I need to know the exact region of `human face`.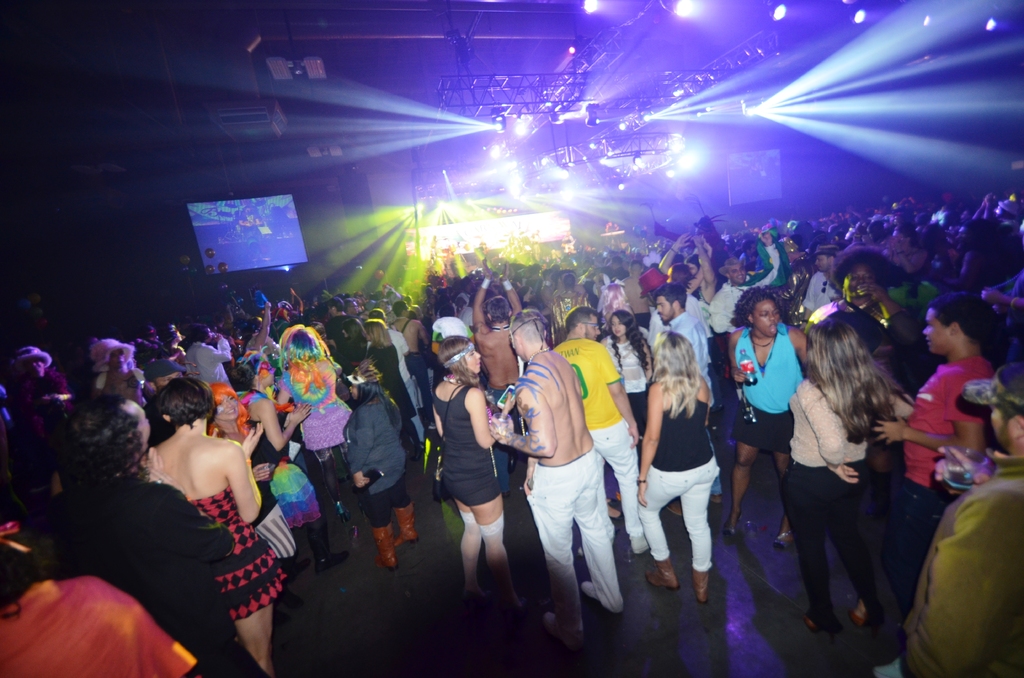
Region: [844,258,877,295].
